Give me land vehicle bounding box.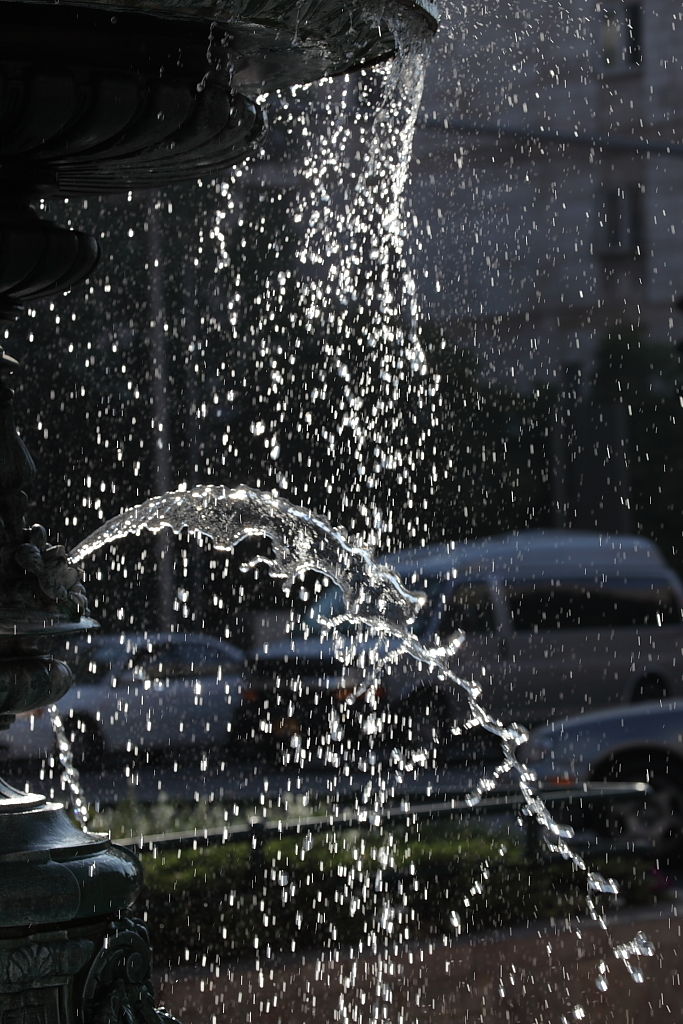
240 613 366 744.
